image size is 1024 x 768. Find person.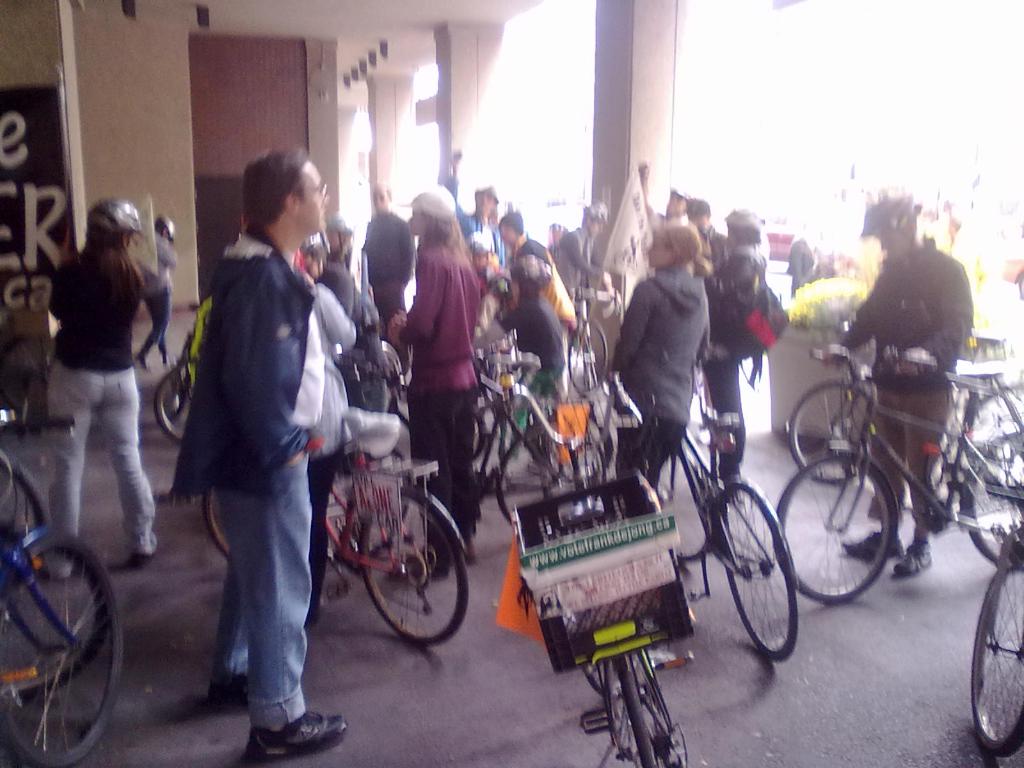
crop(361, 188, 411, 378).
